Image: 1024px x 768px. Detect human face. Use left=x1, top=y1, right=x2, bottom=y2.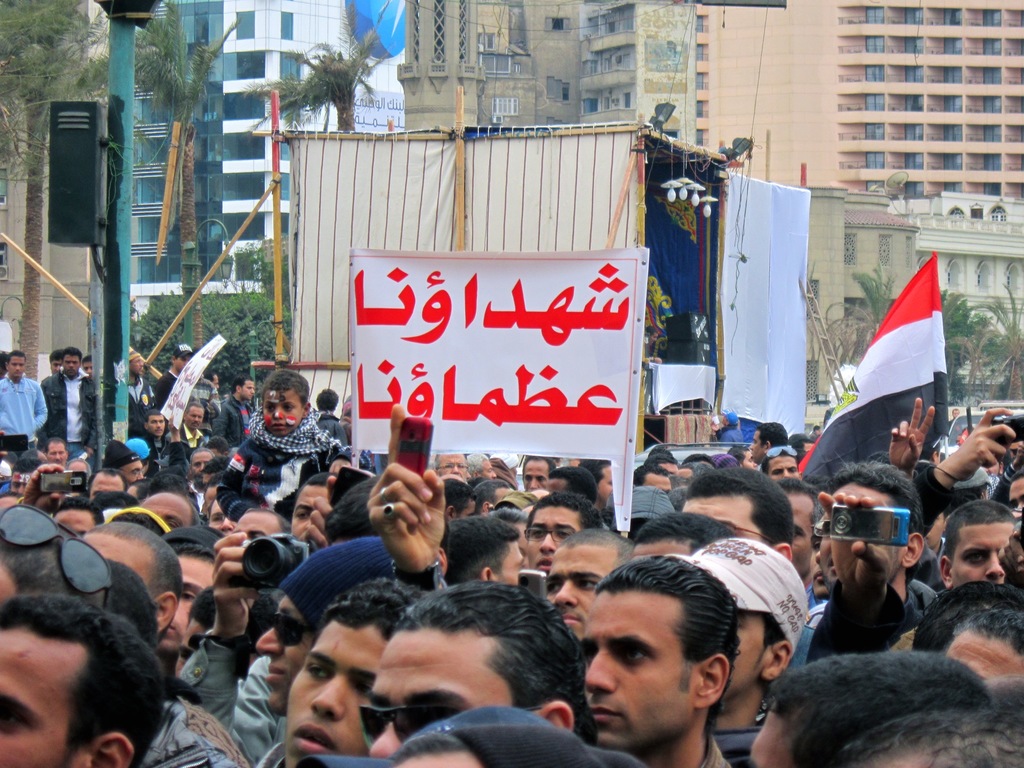
left=740, top=451, right=760, bottom=468.
